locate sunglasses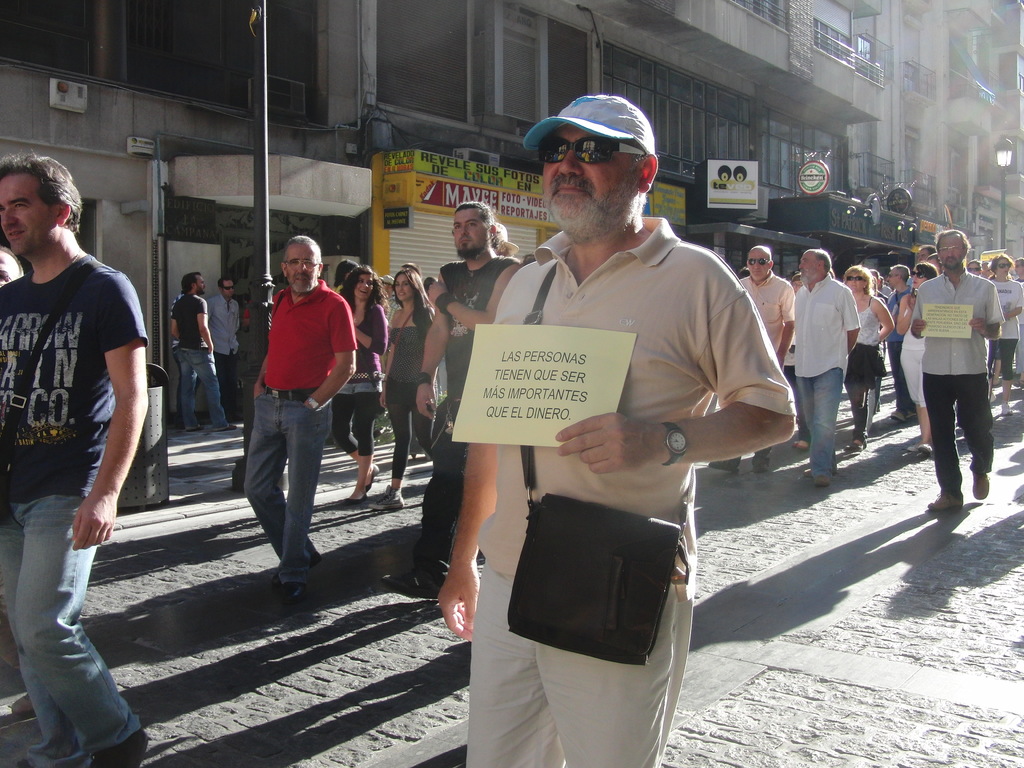
bbox(998, 263, 1011, 268)
